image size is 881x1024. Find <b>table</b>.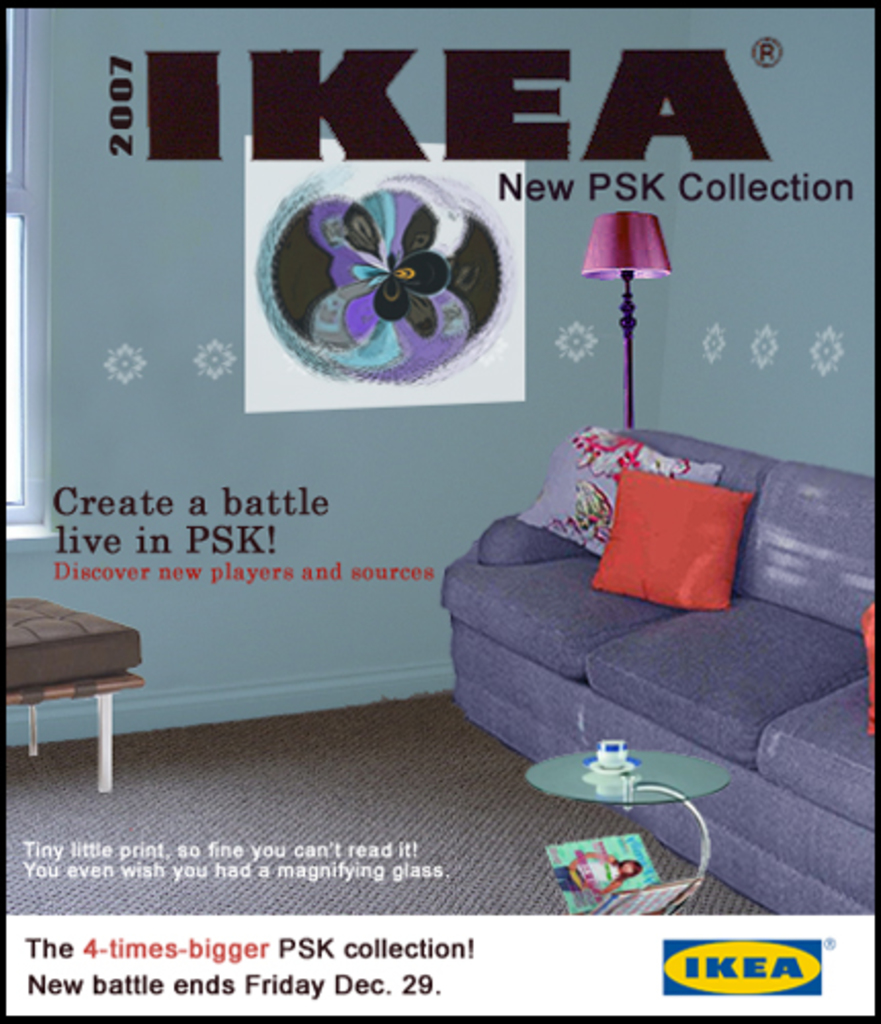
rect(0, 680, 143, 791).
